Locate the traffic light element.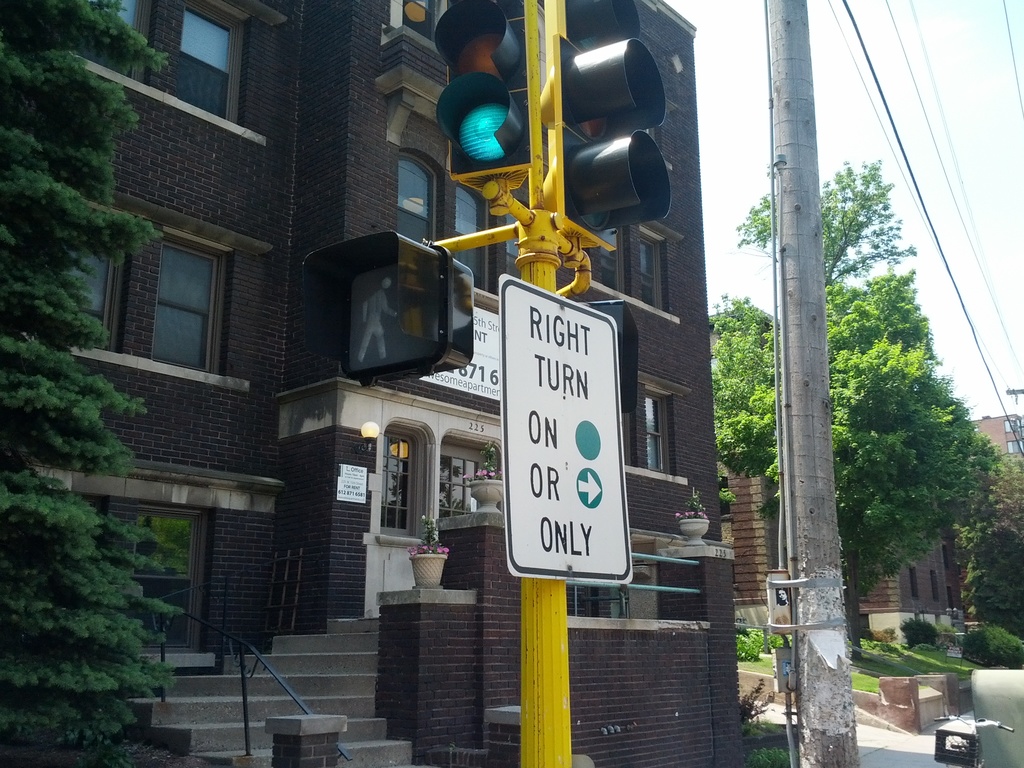
Element bbox: l=303, t=232, r=474, b=392.
